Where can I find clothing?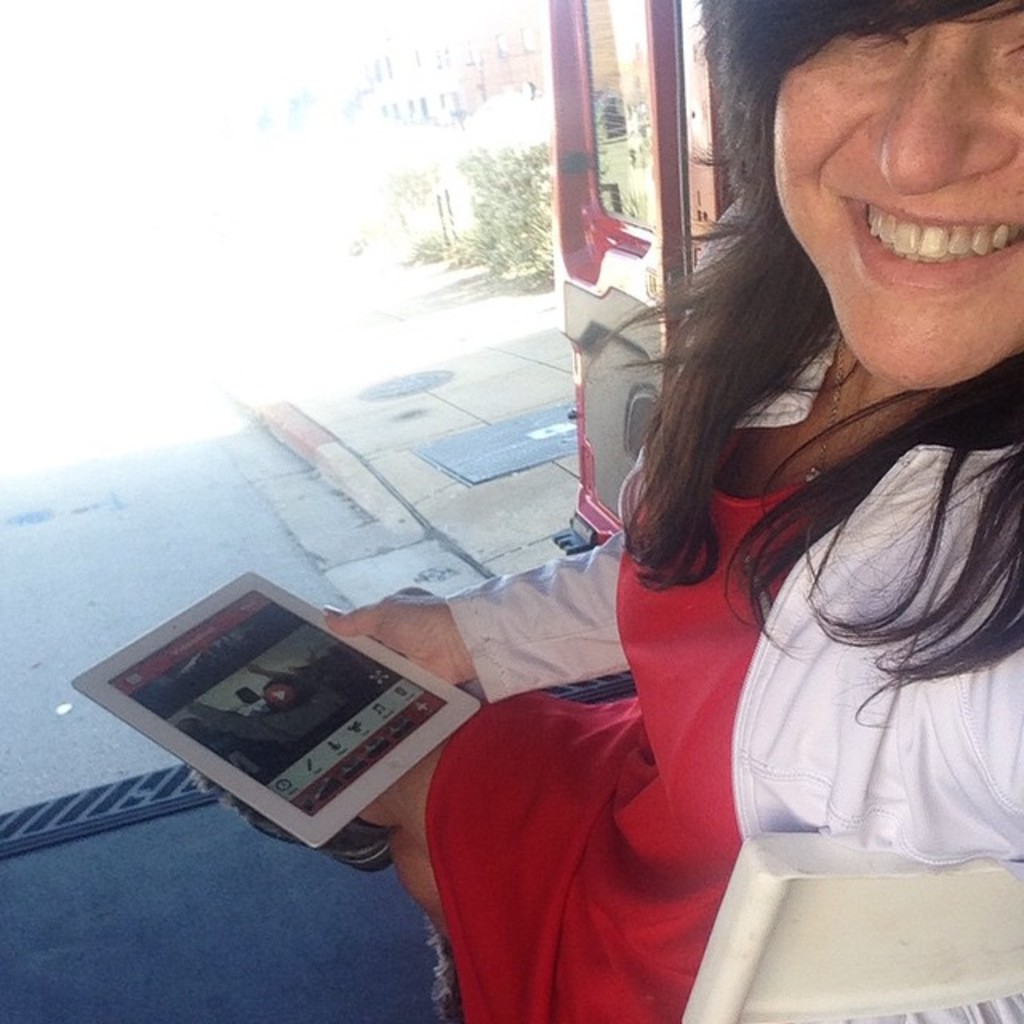
You can find it at {"x1": 446, "y1": 205, "x2": 1022, "y2": 1022}.
